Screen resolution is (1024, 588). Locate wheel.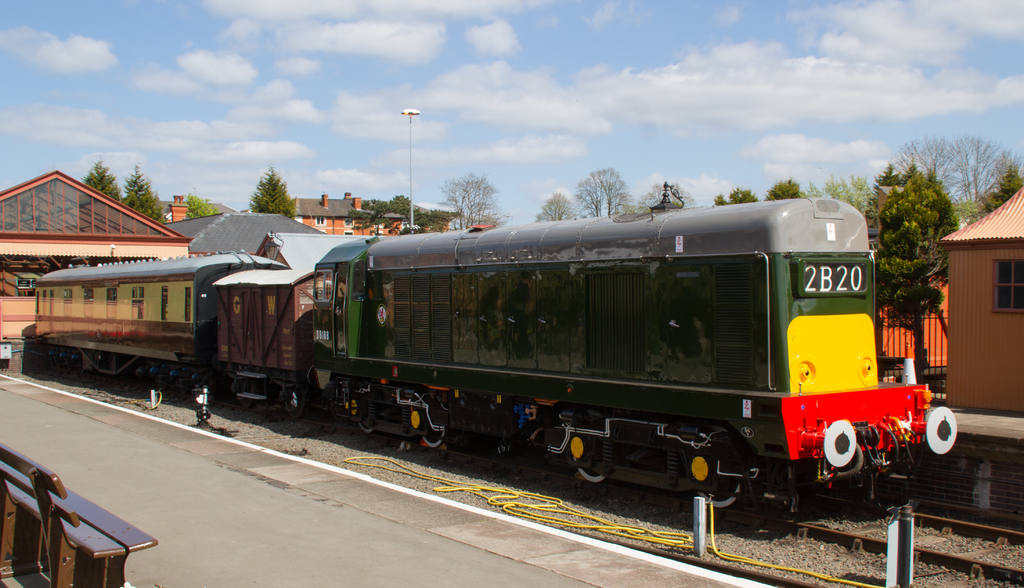
box=[425, 432, 444, 450].
